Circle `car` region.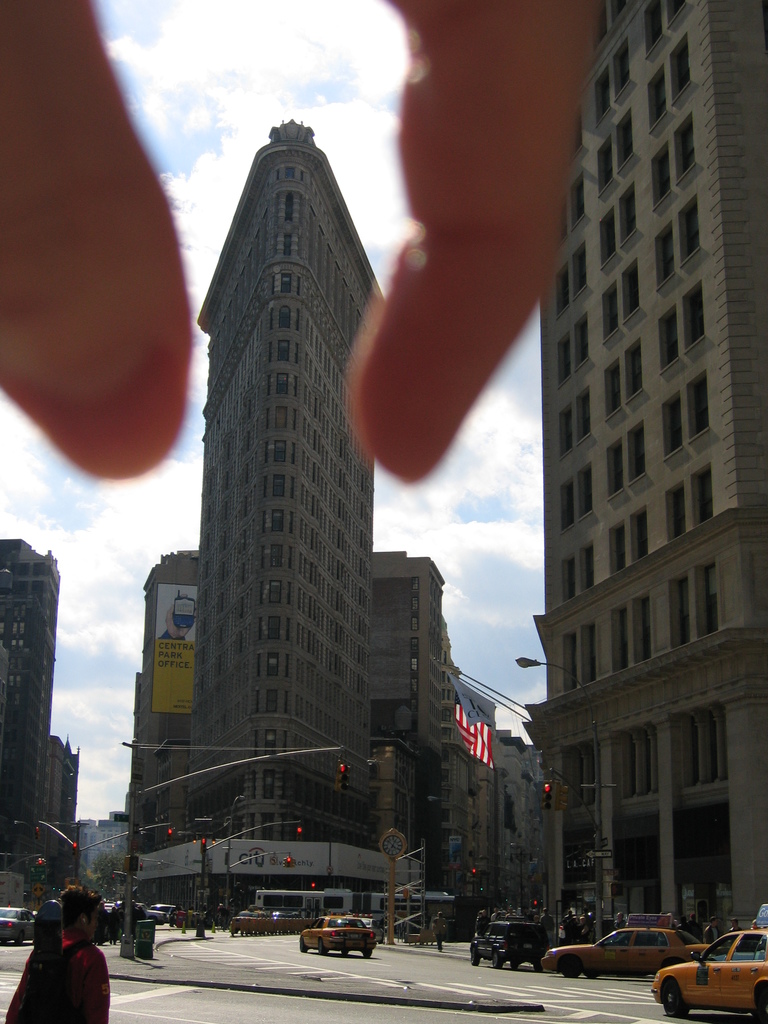
Region: 303 912 374 956.
